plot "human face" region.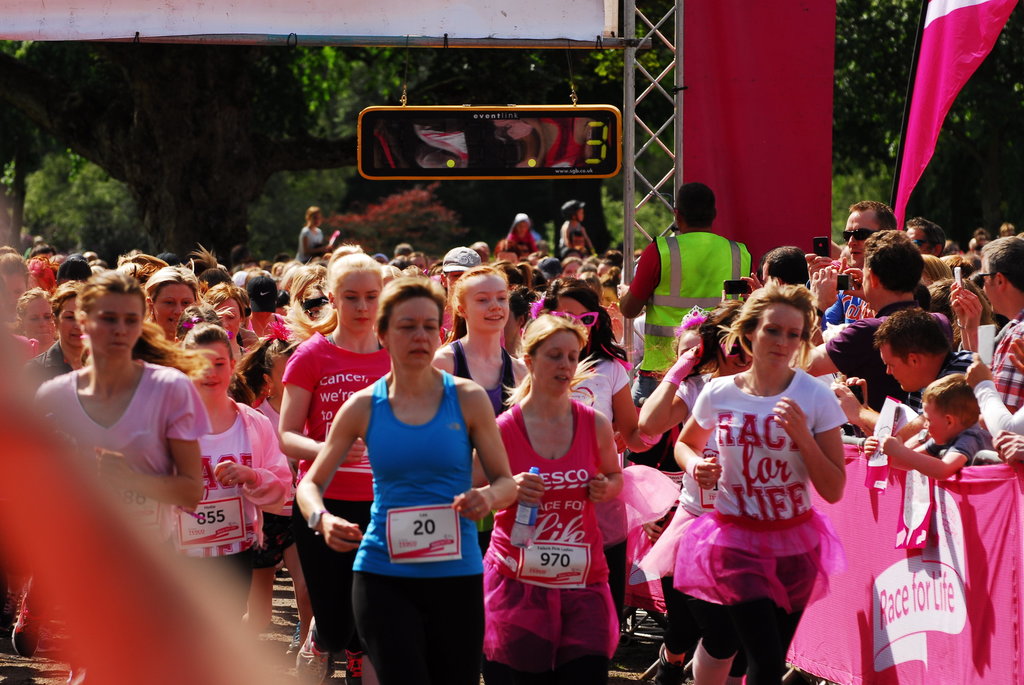
Plotted at pyautogui.locateOnScreen(388, 293, 440, 365).
